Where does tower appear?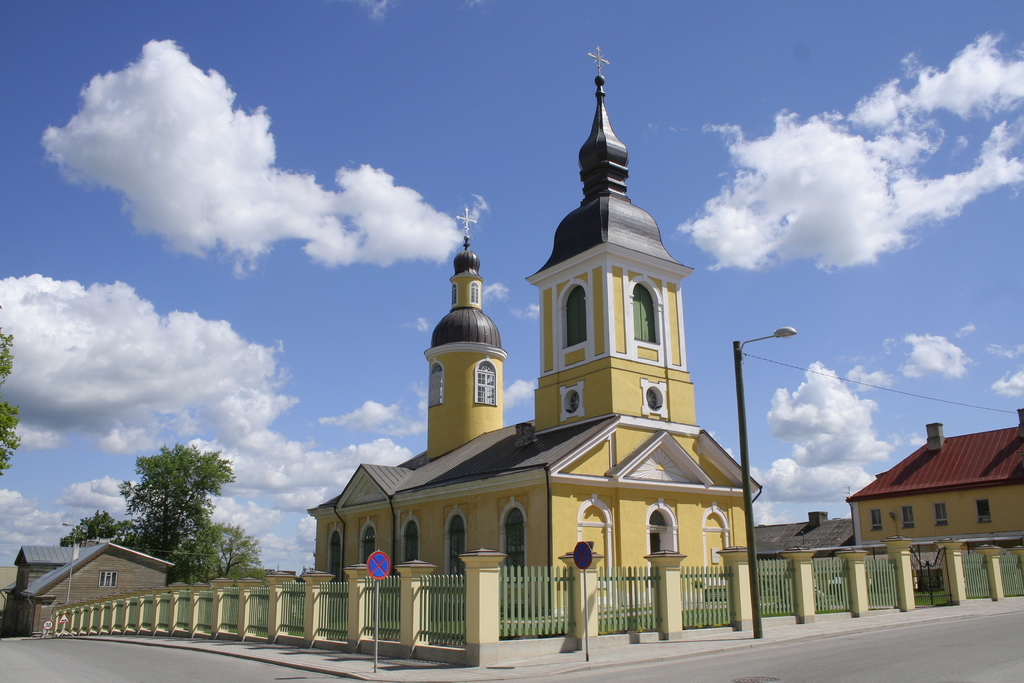
Appears at 530, 42, 691, 441.
